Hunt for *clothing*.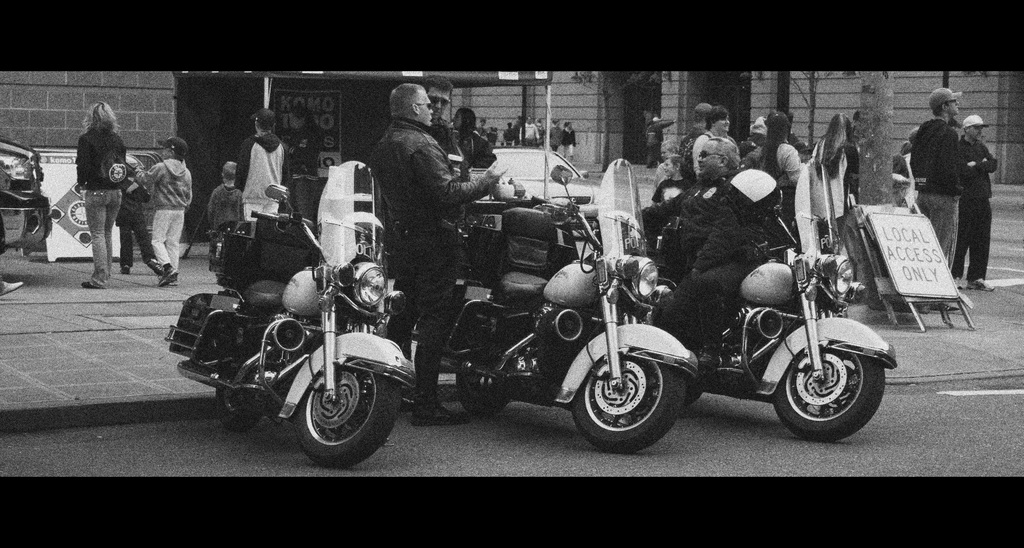
Hunted down at <region>75, 125, 120, 281</region>.
